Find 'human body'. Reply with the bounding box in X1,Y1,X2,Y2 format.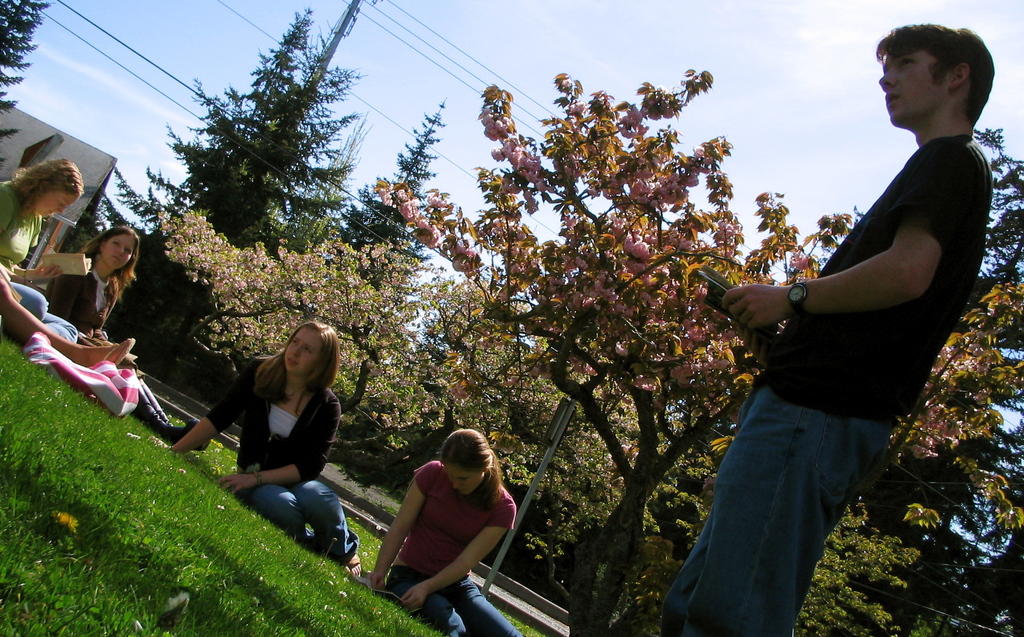
367,429,519,636.
